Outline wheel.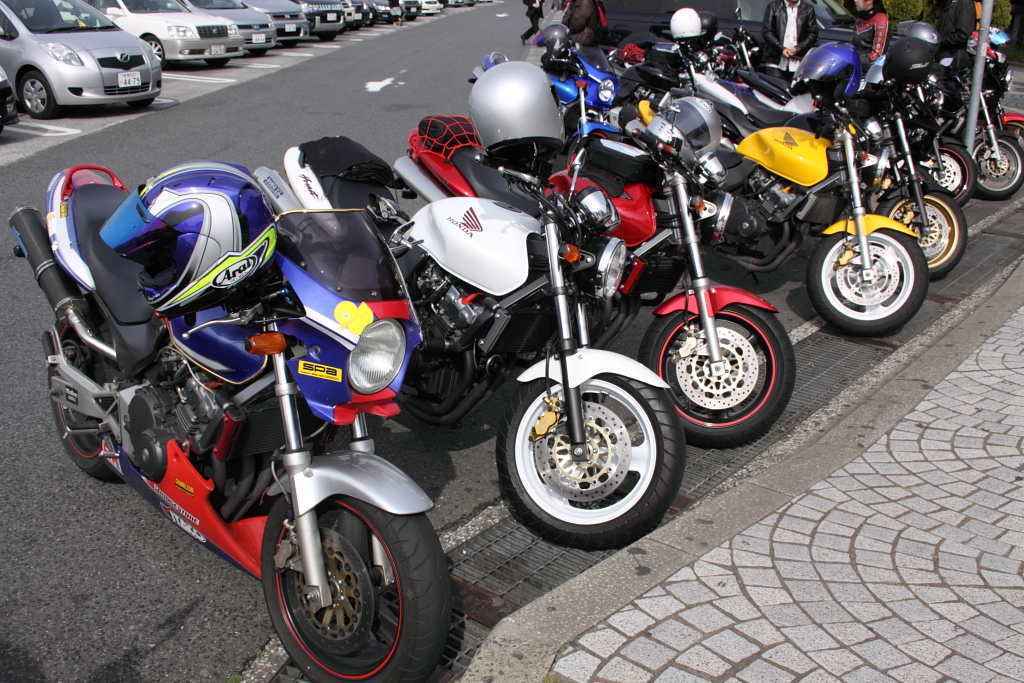
Outline: select_region(910, 139, 974, 208).
